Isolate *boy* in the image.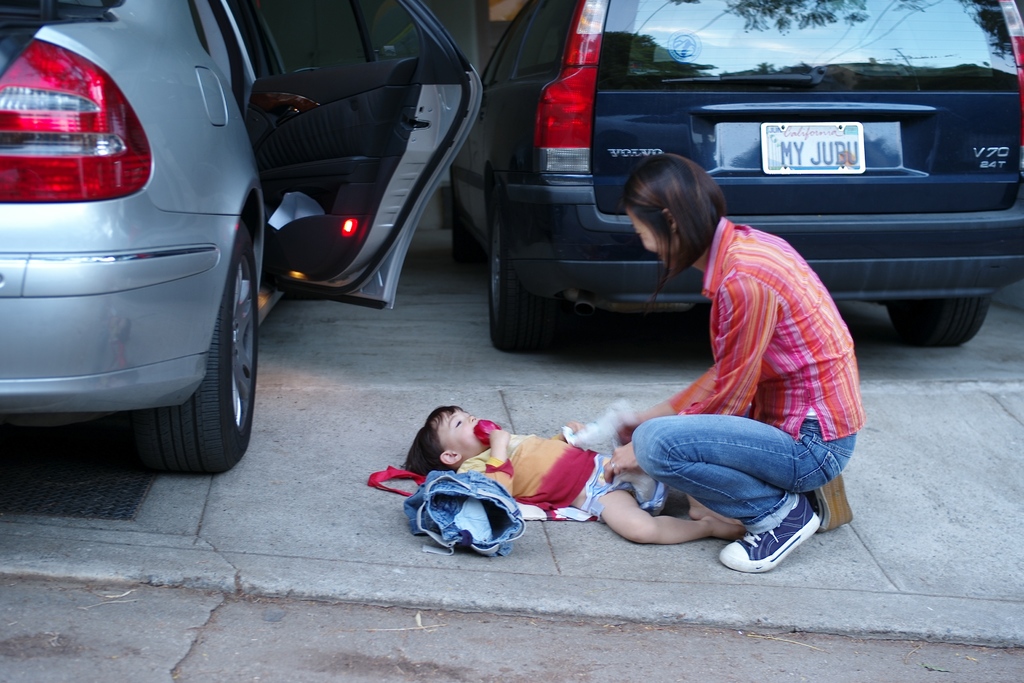
Isolated region: 383, 448, 539, 558.
